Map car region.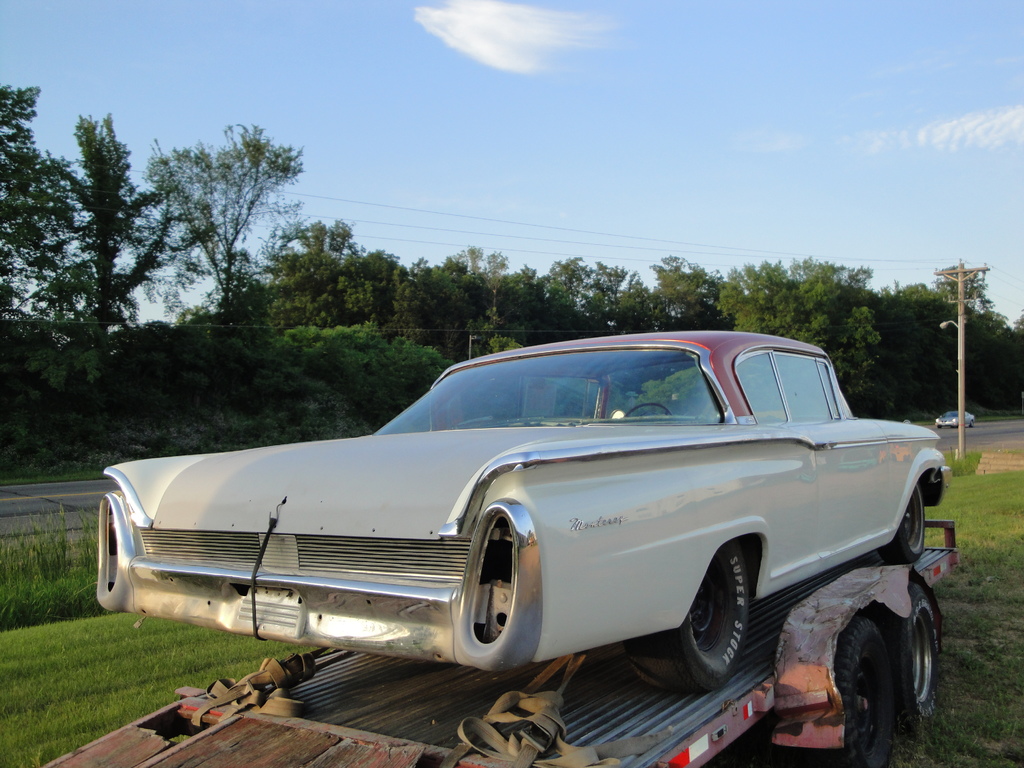
Mapped to {"left": 938, "top": 408, "right": 973, "bottom": 430}.
